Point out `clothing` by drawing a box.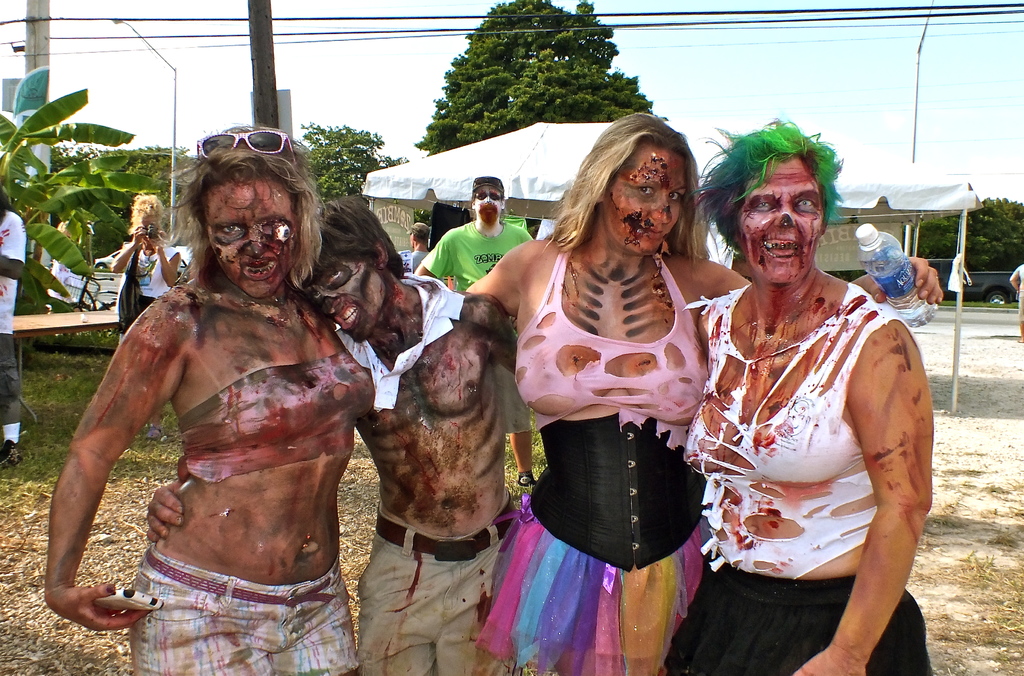
crop(332, 271, 516, 675).
